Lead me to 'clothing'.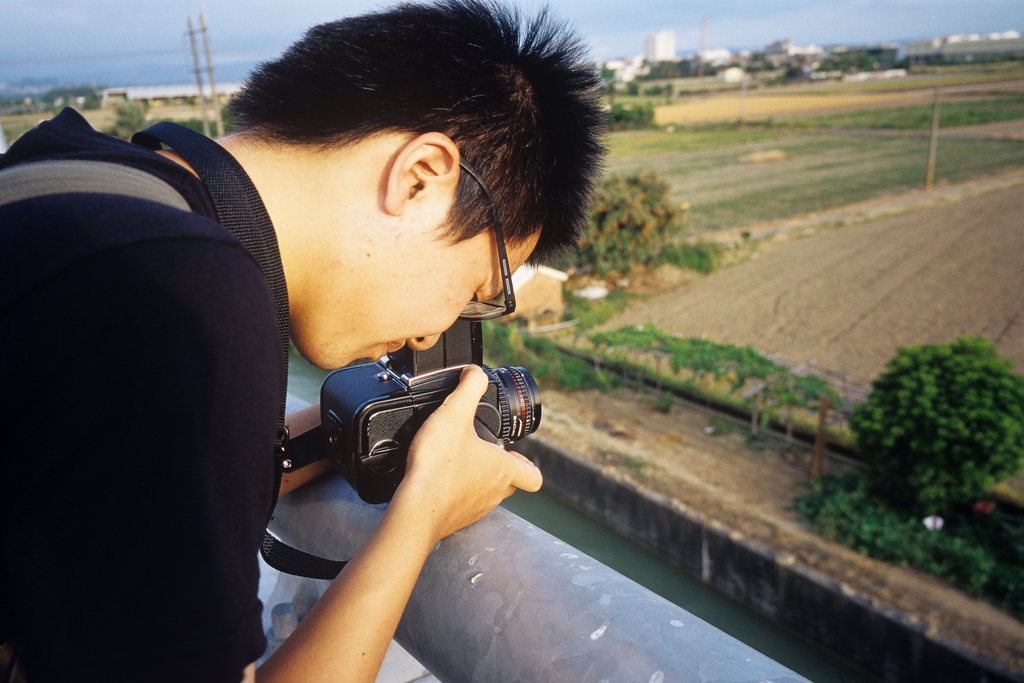
Lead to <bbox>0, 104, 285, 682</bbox>.
